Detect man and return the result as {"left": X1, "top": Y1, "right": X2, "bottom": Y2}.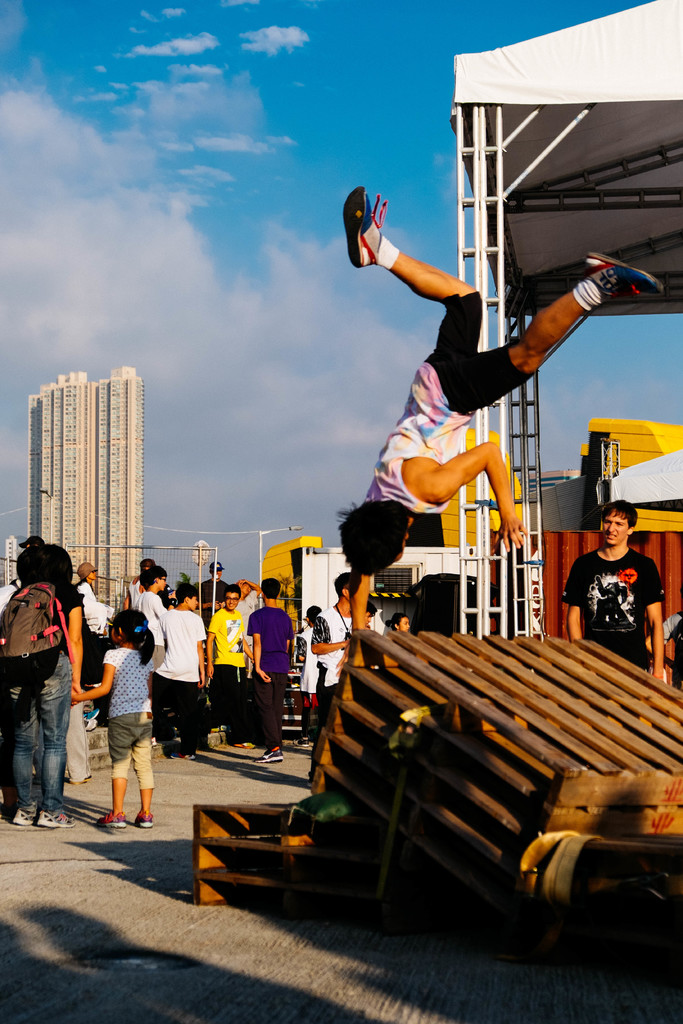
{"left": 354, "top": 173, "right": 620, "bottom": 570}.
